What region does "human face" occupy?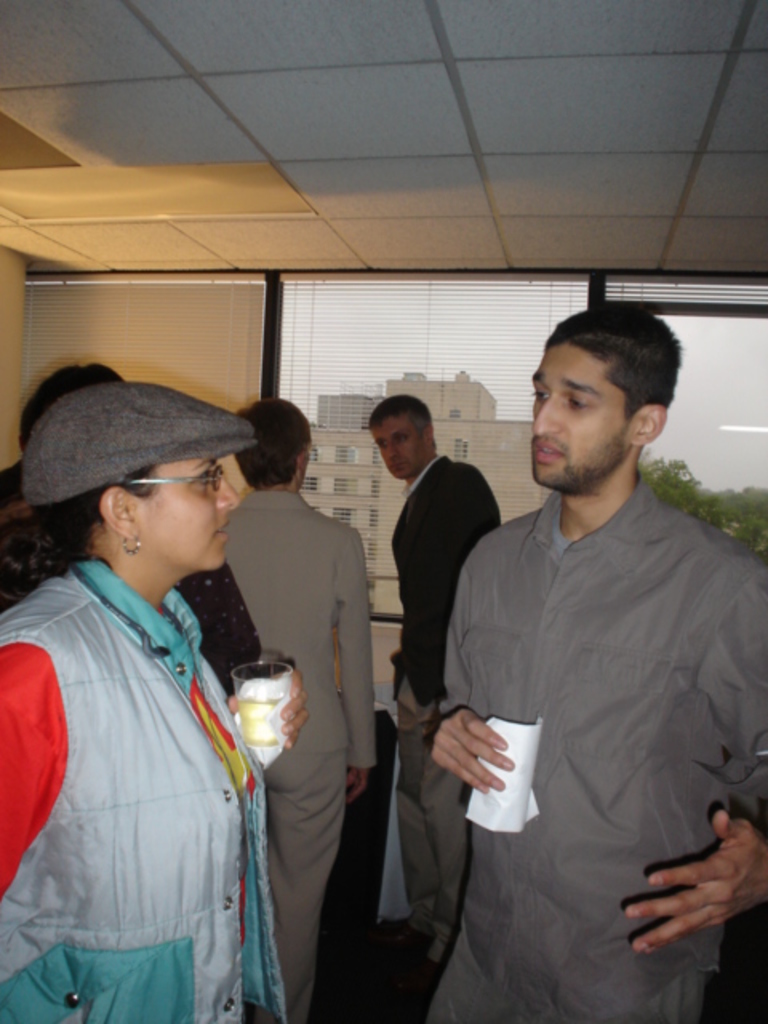
[139, 467, 240, 574].
